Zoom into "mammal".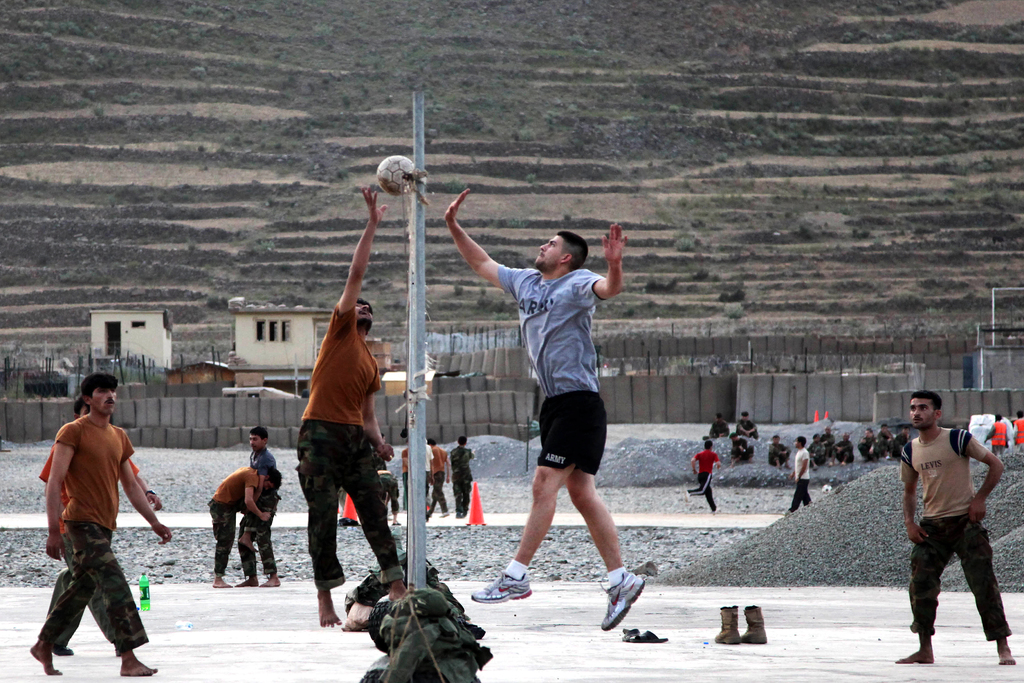
Zoom target: <bbox>903, 409, 1017, 666</bbox>.
